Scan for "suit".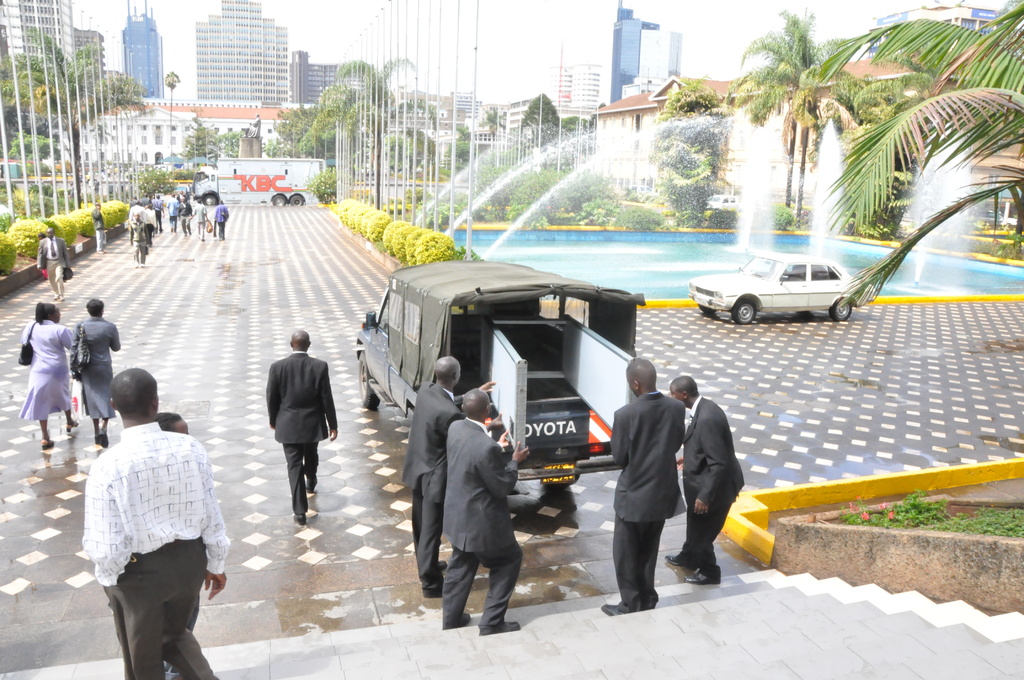
Scan result: detection(400, 383, 470, 578).
